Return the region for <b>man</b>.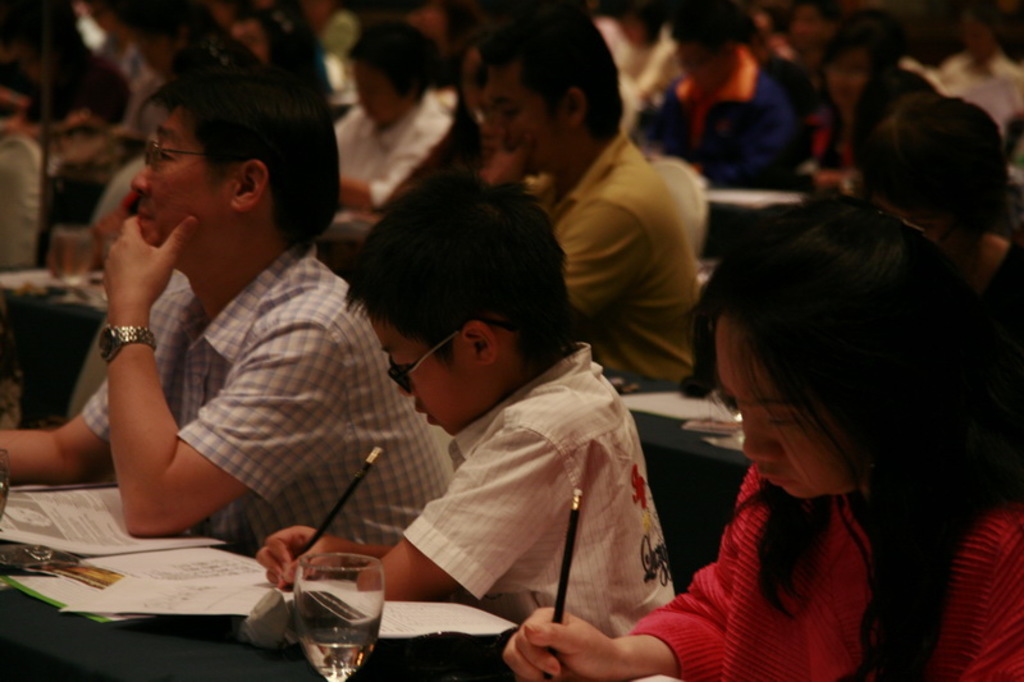
BBox(51, 63, 401, 595).
